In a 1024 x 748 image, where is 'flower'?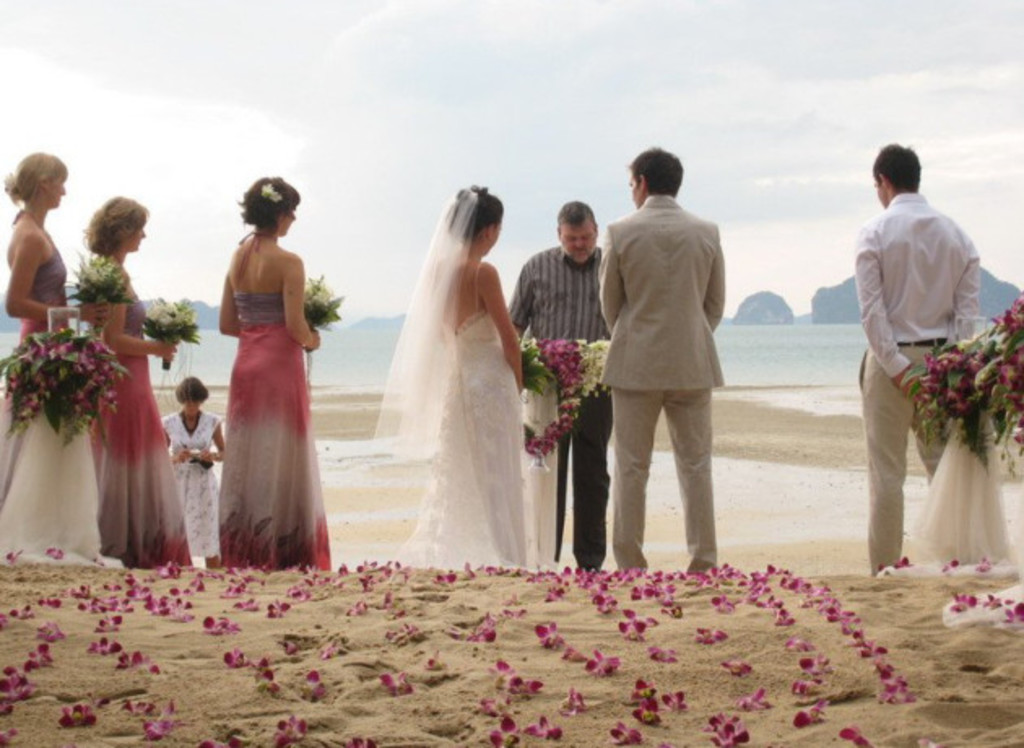
429,571,453,587.
